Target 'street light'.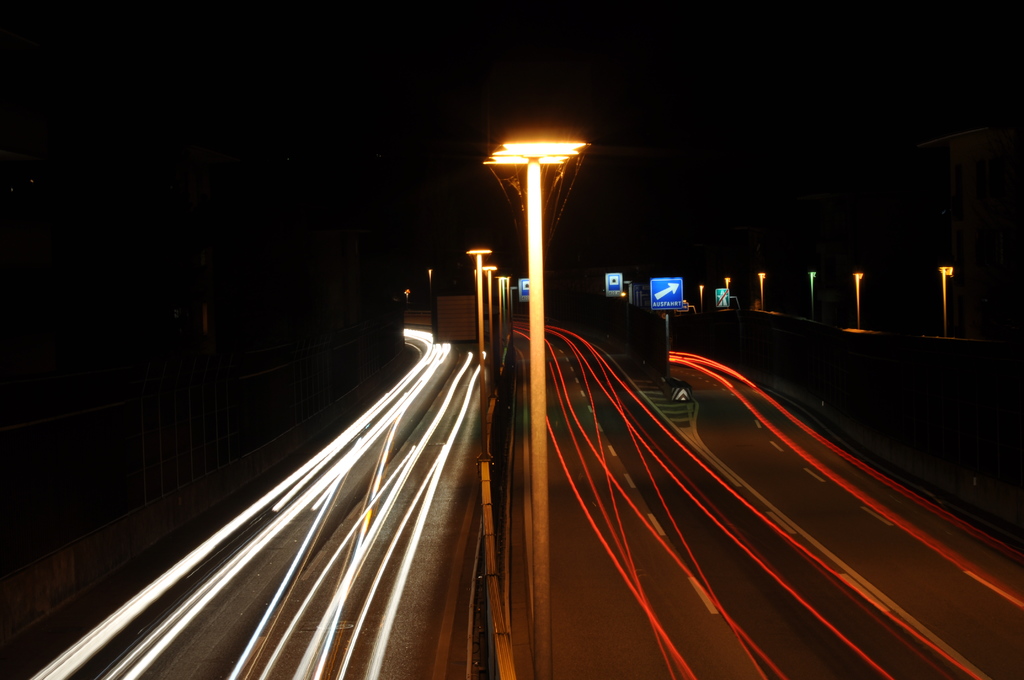
Target region: bbox=[463, 247, 492, 408].
